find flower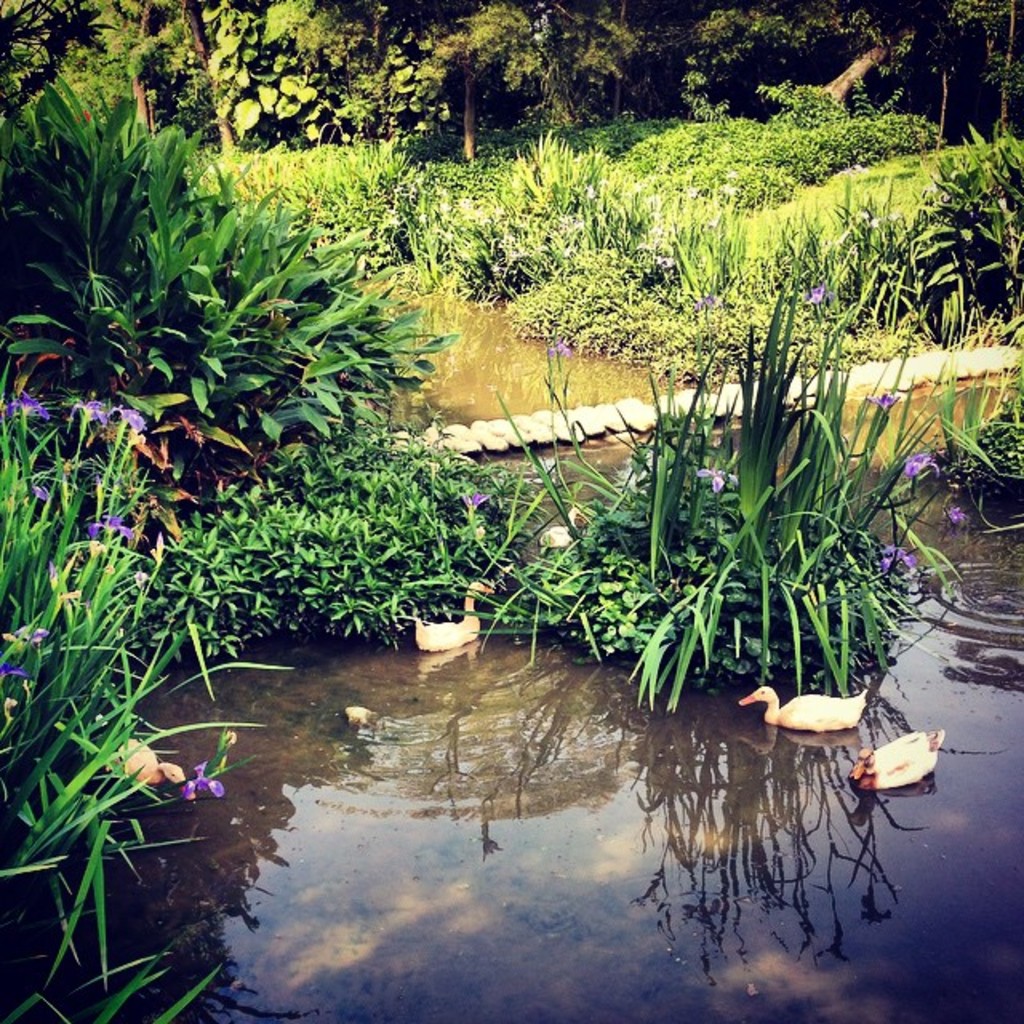
bbox(552, 334, 570, 362)
